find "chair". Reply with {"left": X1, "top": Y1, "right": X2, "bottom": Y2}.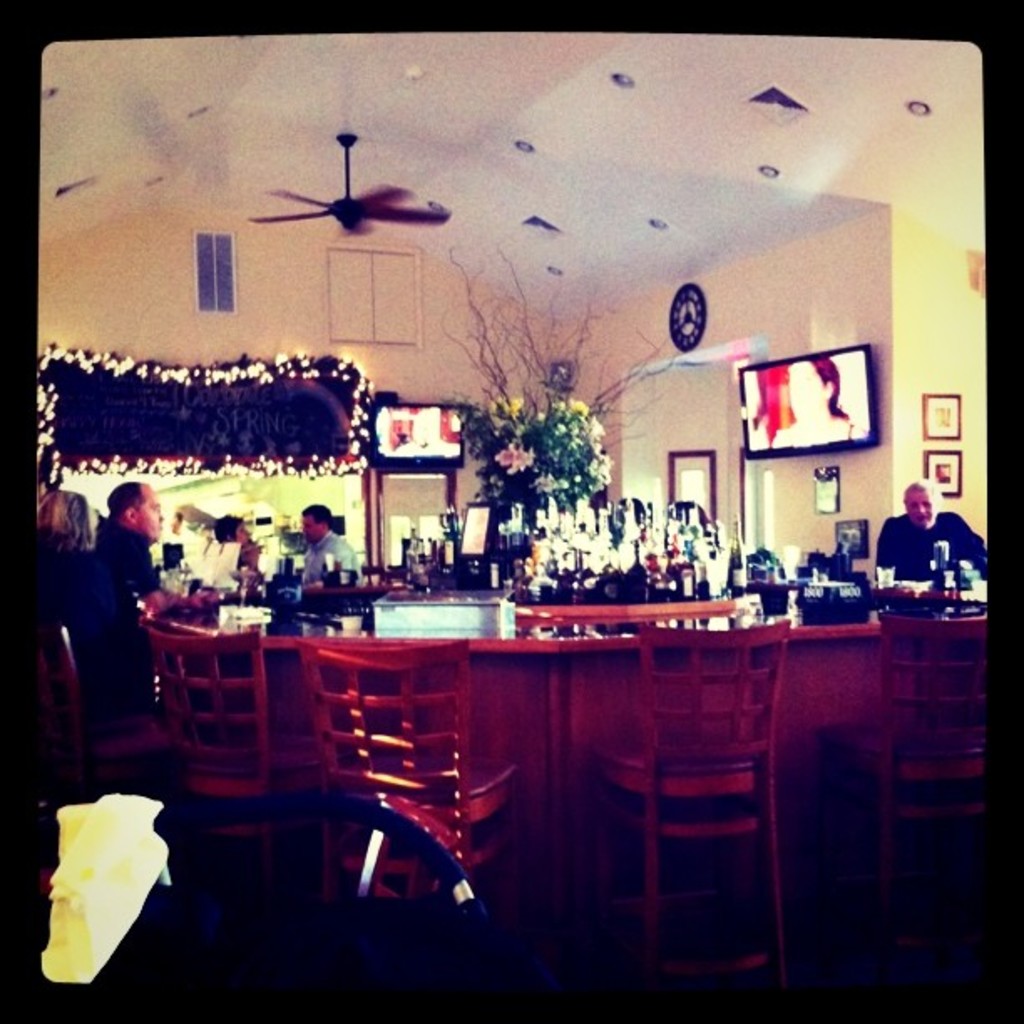
{"left": 301, "top": 632, "right": 517, "bottom": 897}.
